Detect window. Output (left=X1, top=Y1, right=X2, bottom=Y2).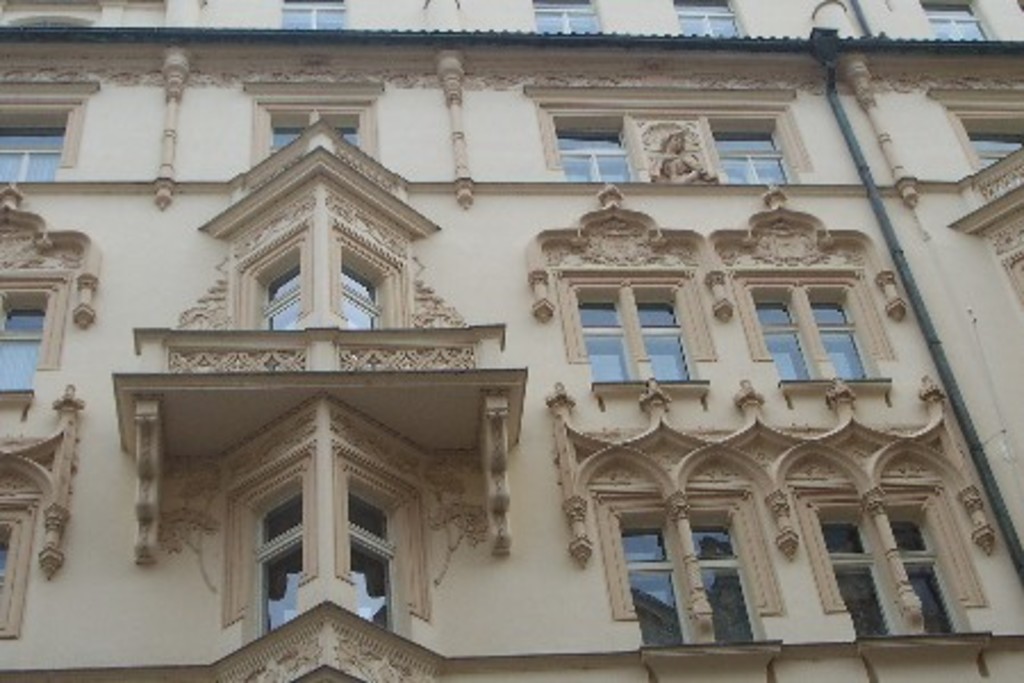
(left=621, top=501, right=735, bottom=658).
